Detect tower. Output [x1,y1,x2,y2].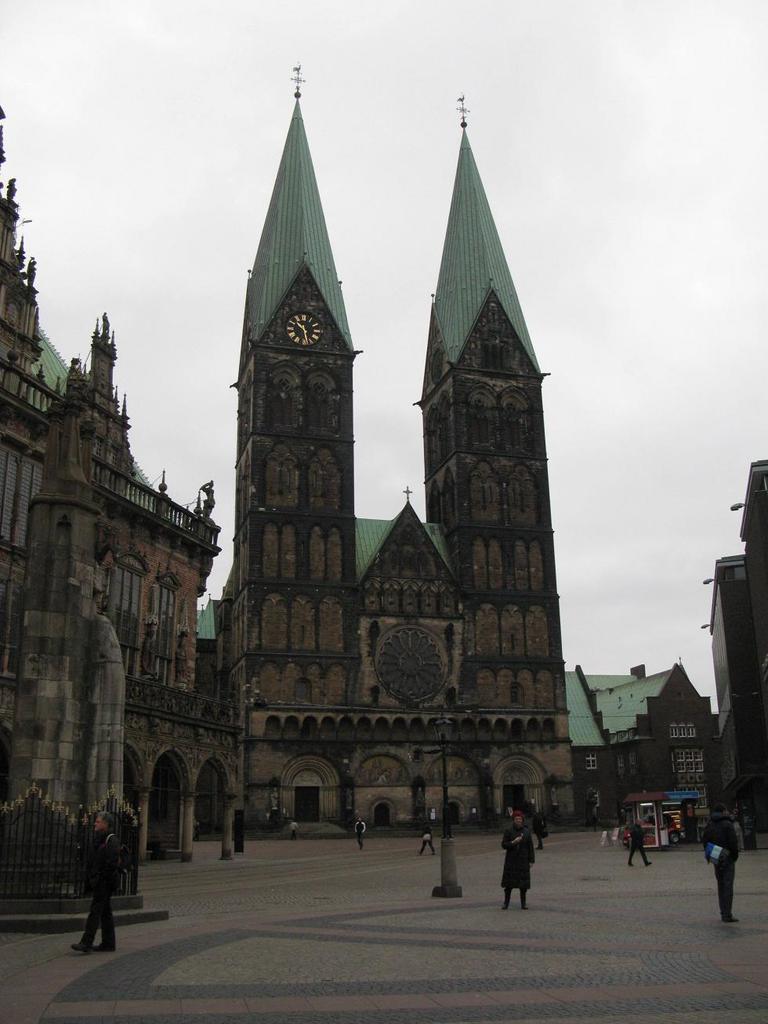
[0,65,578,933].
